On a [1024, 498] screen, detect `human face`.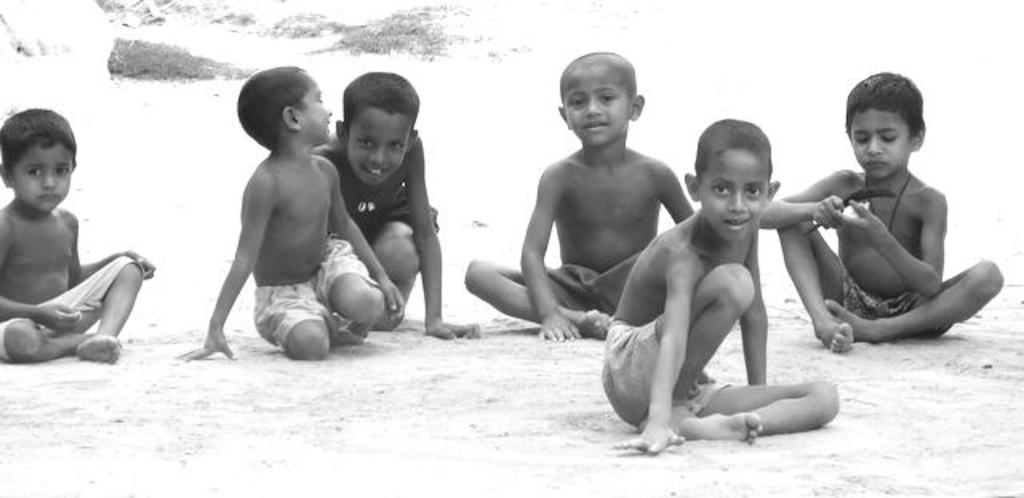
x1=562 y1=64 x2=629 y2=146.
